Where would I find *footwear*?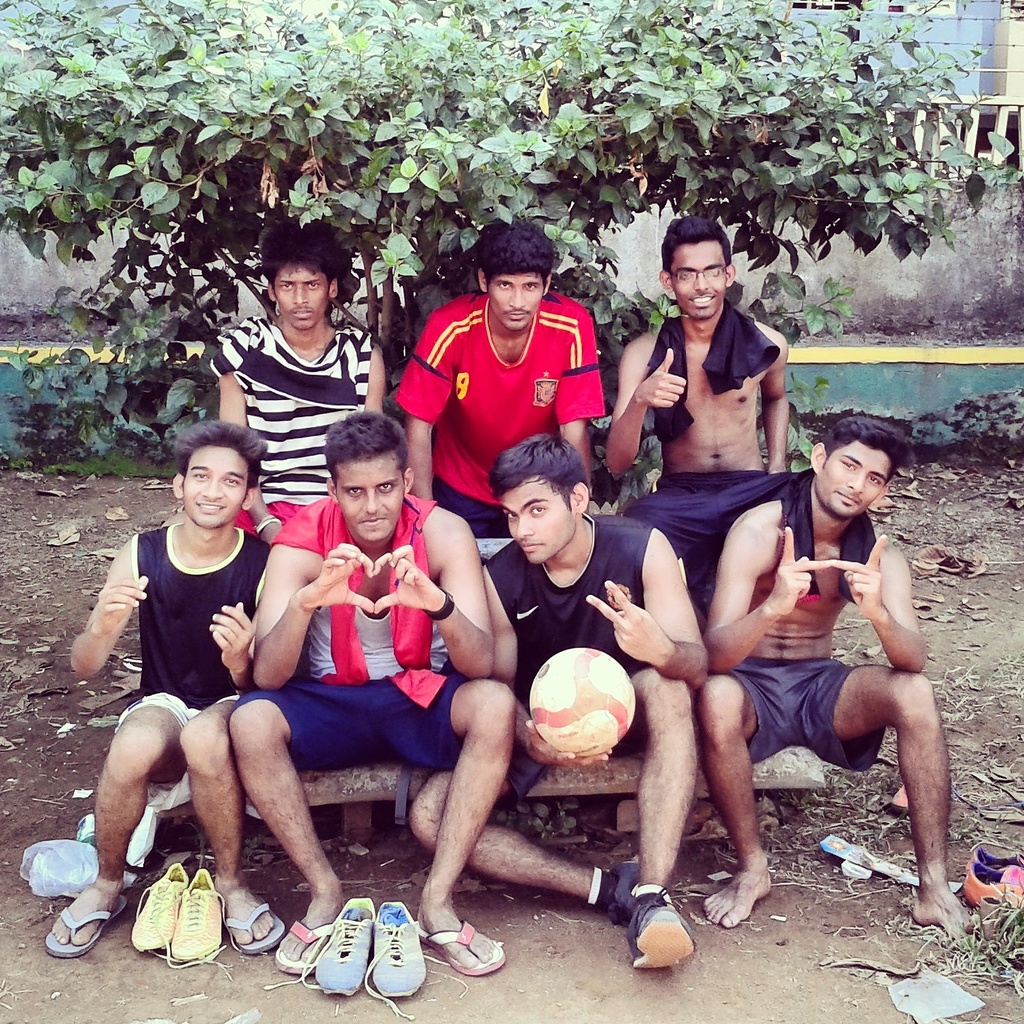
At [270,919,334,977].
